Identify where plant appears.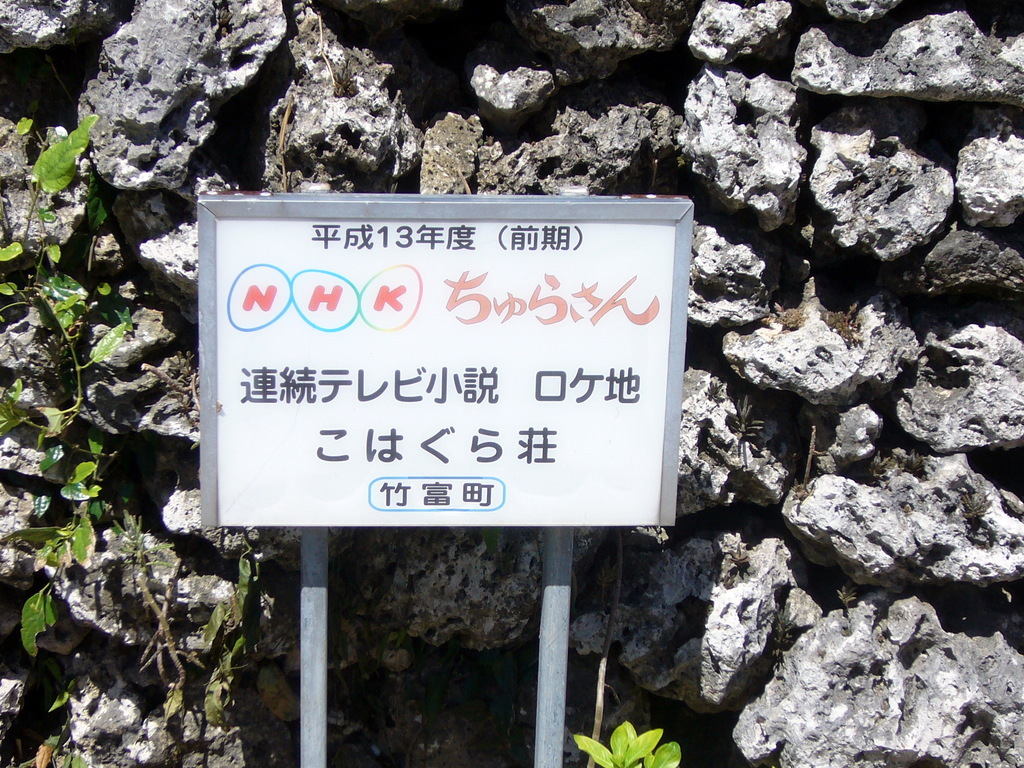
Appears at box(903, 447, 932, 476).
